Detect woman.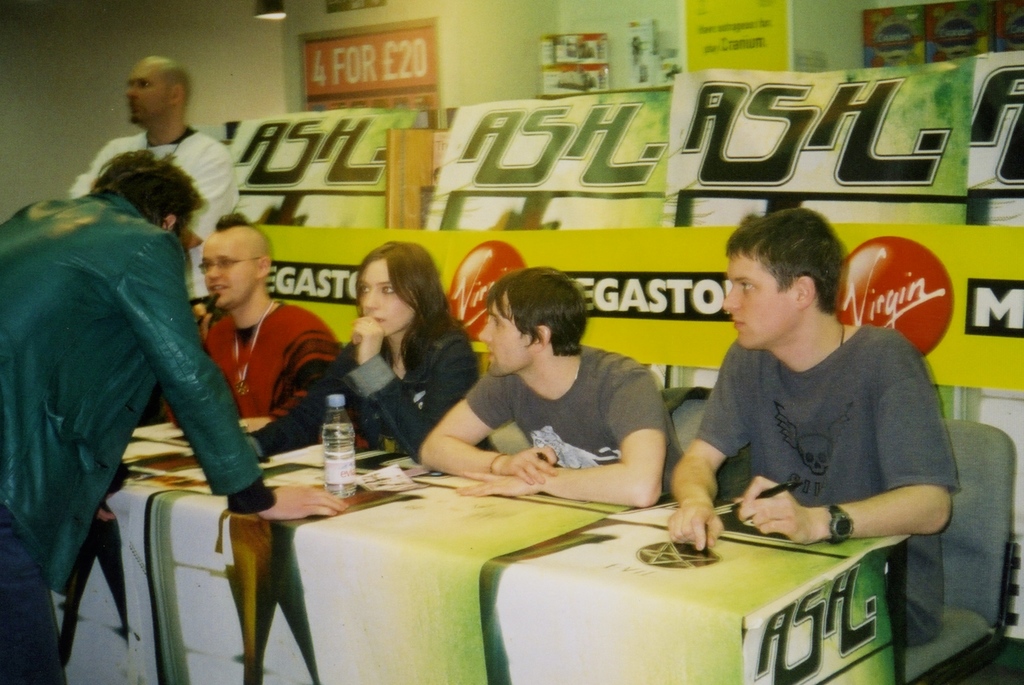
Detected at locate(242, 238, 501, 463).
